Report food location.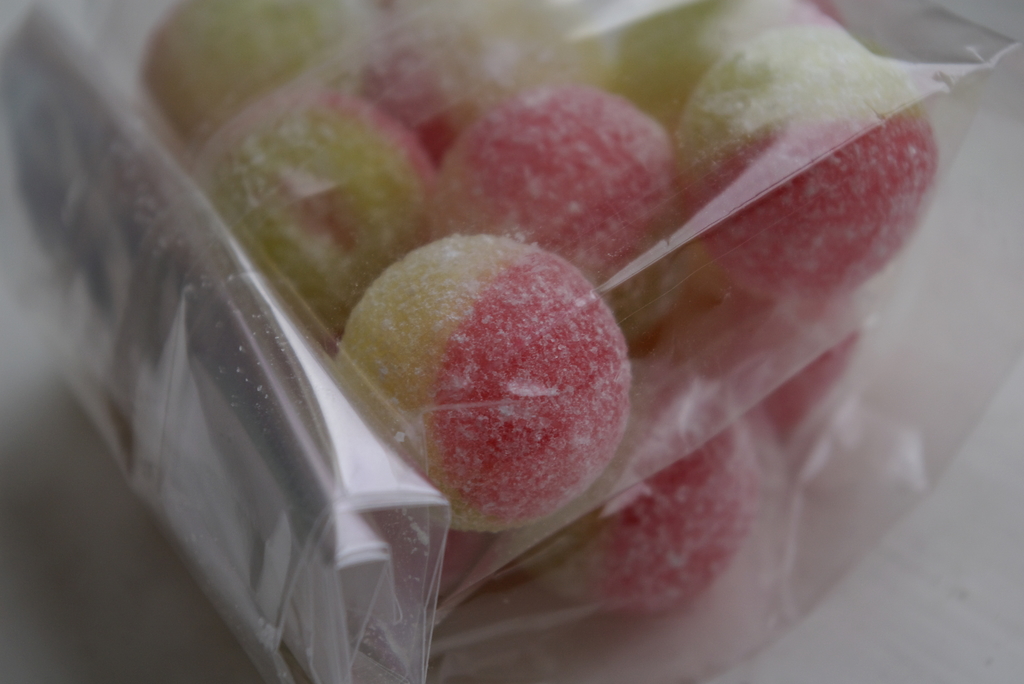
Report: BBox(674, 288, 861, 448).
